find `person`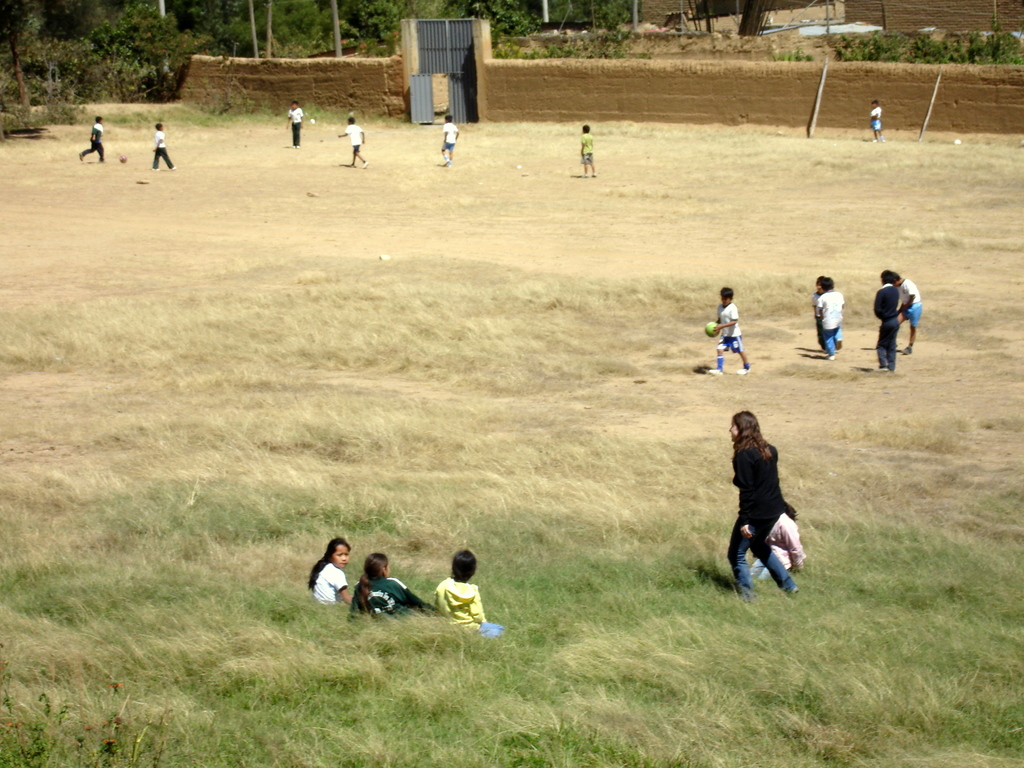
x1=79 y1=120 x2=108 y2=170
